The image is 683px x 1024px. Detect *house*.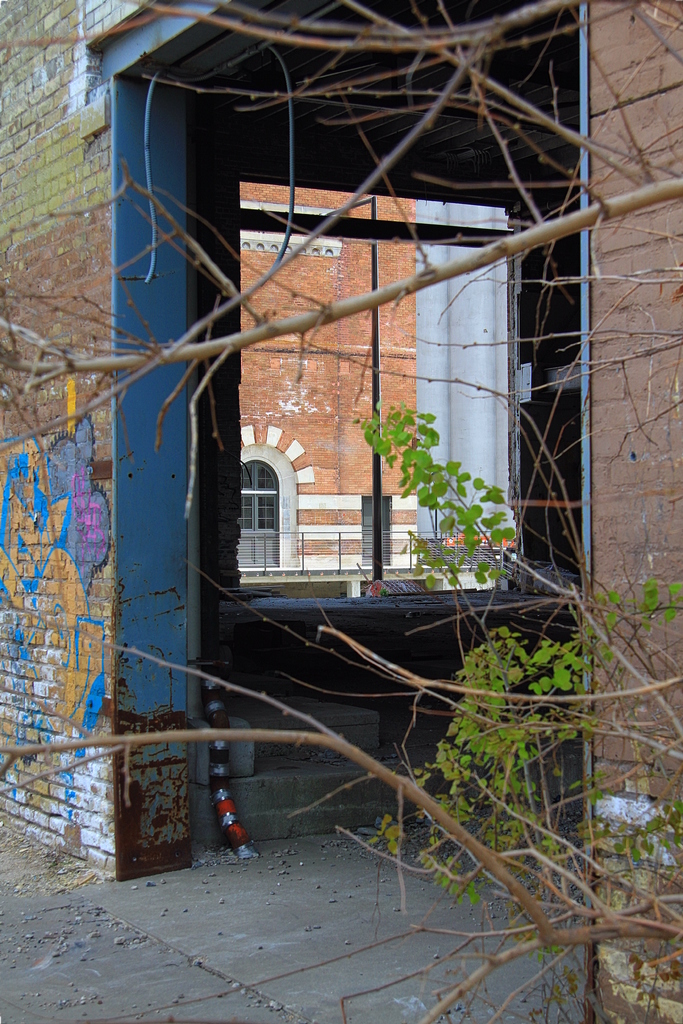
Detection: <bbox>0, 40, 682, 800</bbox>.
